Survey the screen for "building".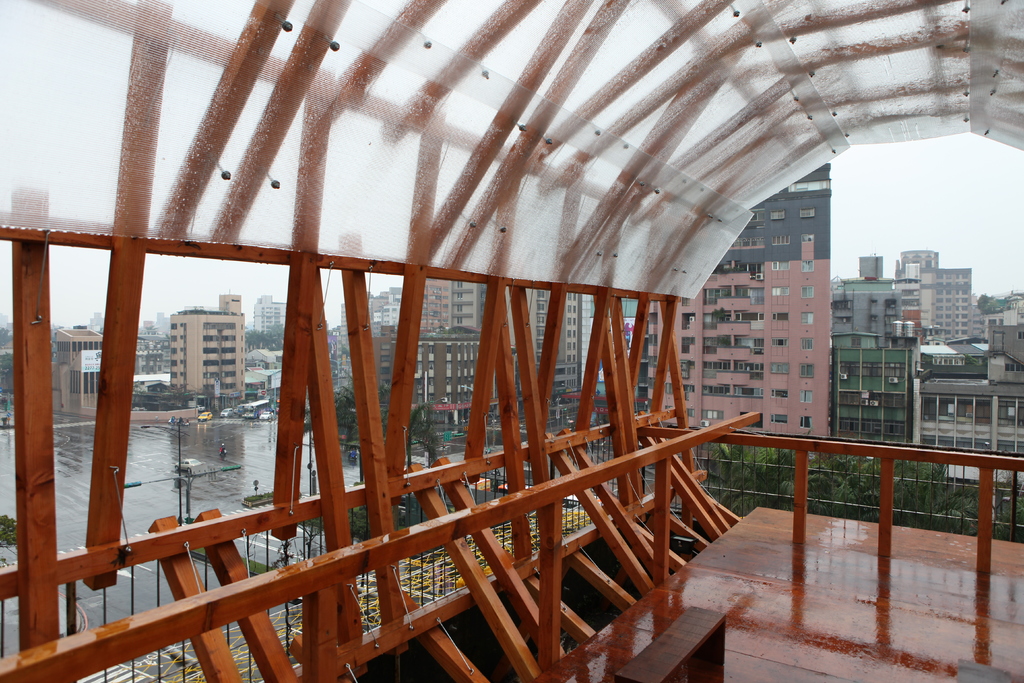
Survey found: detection(0, 0, 1023, 682).
